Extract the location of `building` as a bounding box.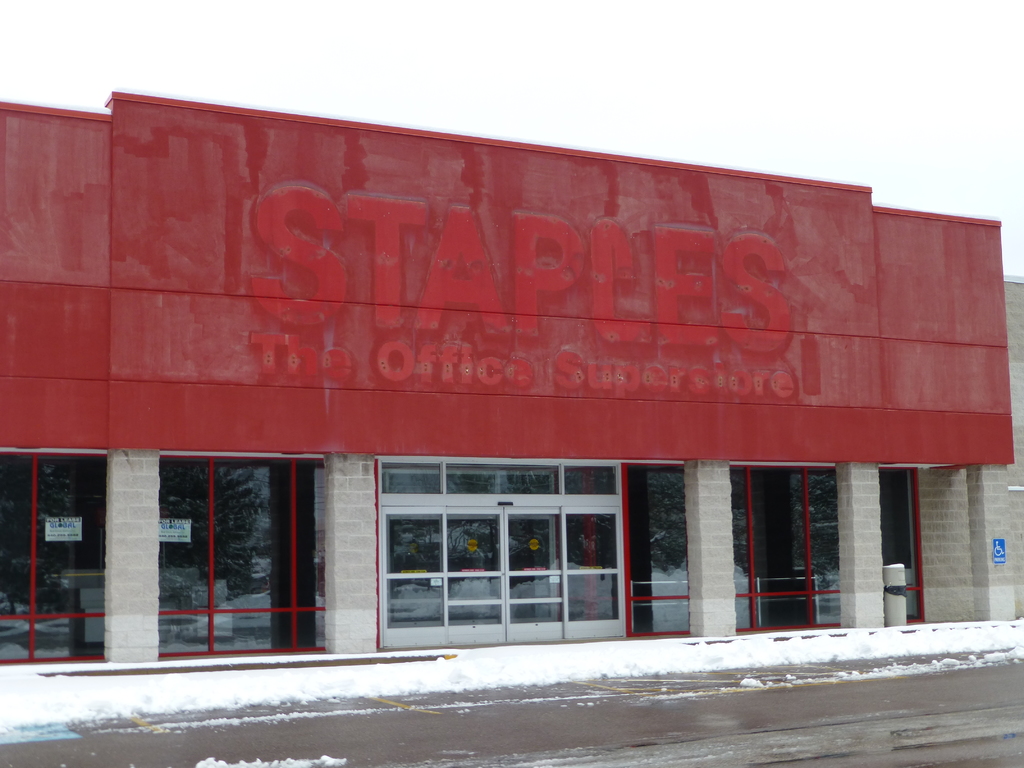
(0,90,1023,678).
